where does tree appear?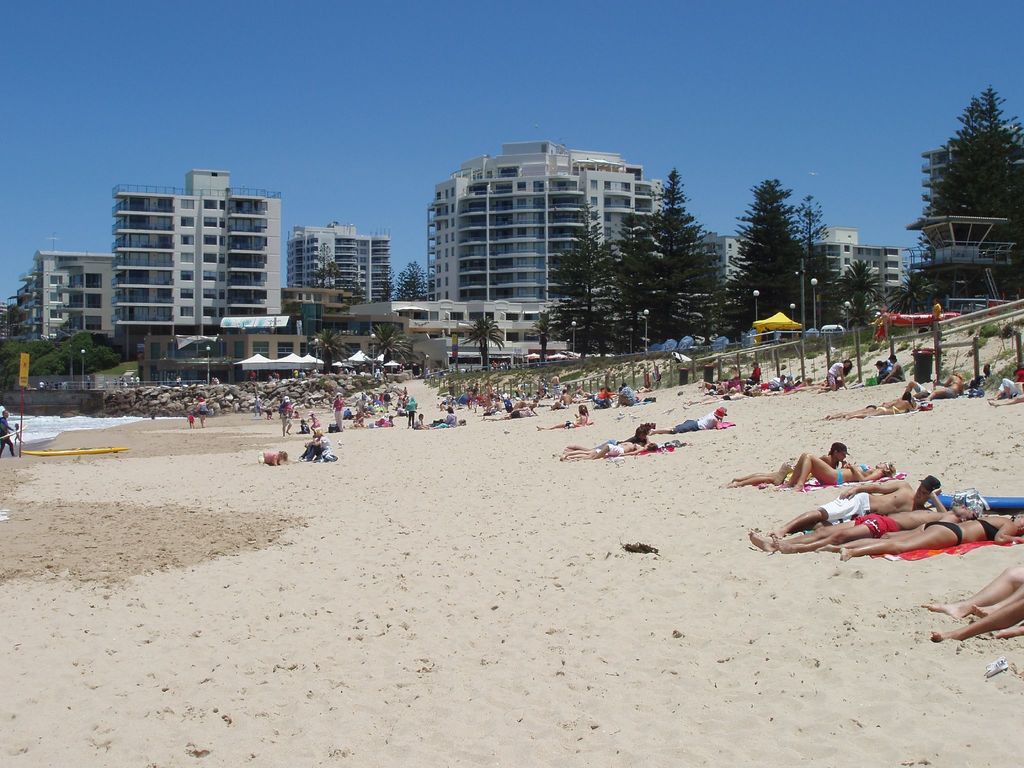
Appears at 609 162 742 389.
